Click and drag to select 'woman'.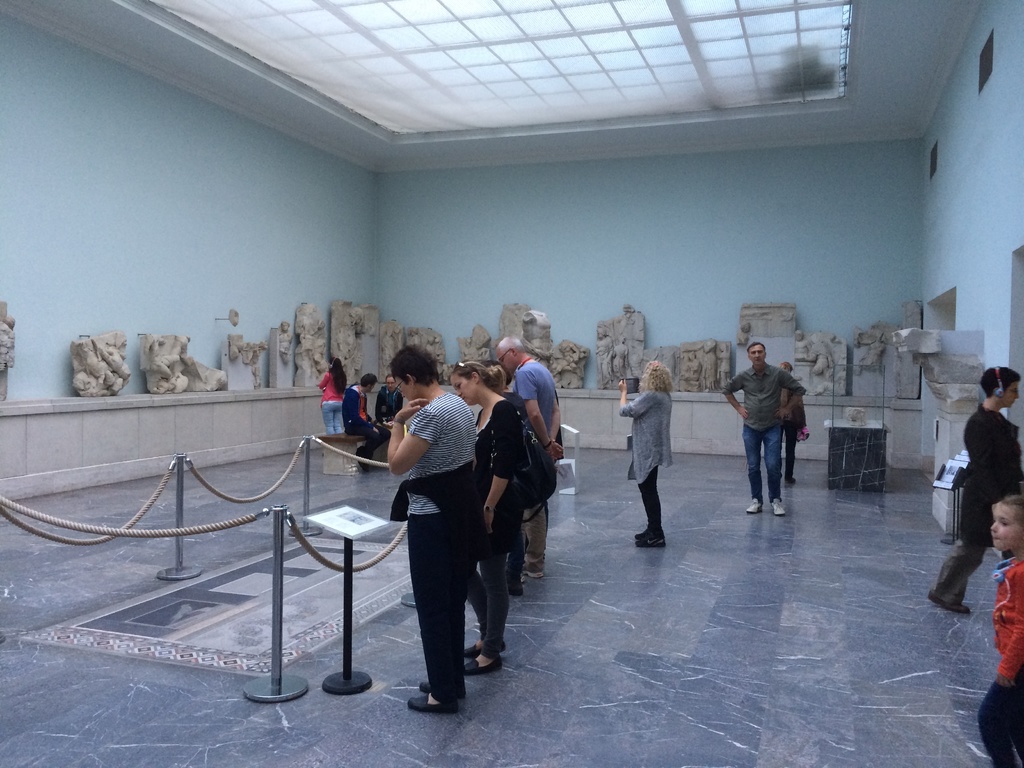
Selection: <box>774,358,804,488</box>.
